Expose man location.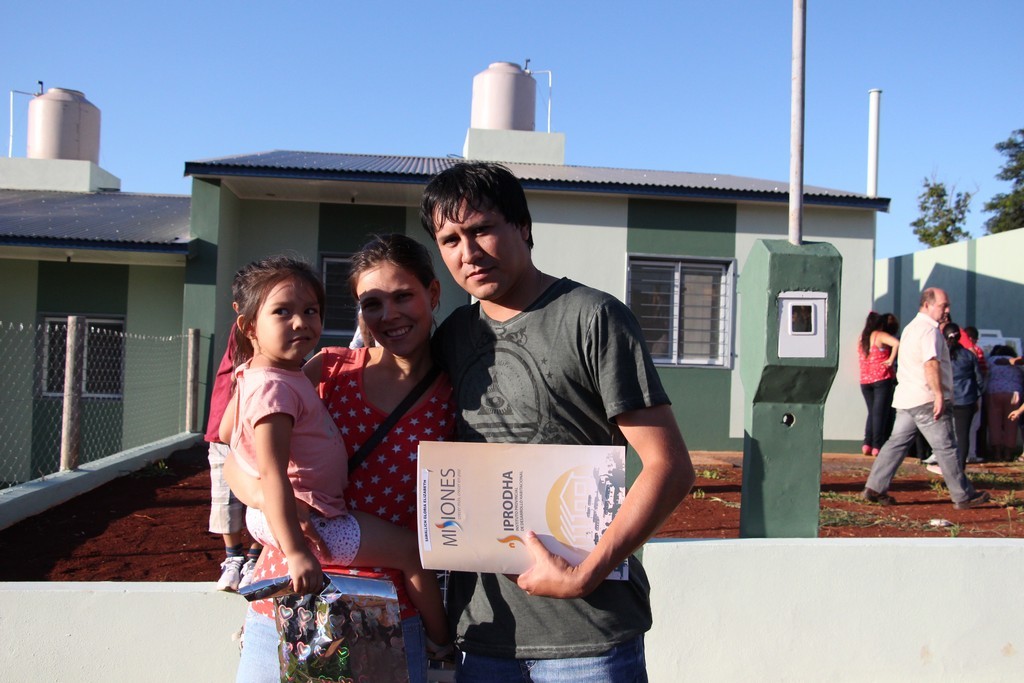
Exposed at (422,153,698,682).
